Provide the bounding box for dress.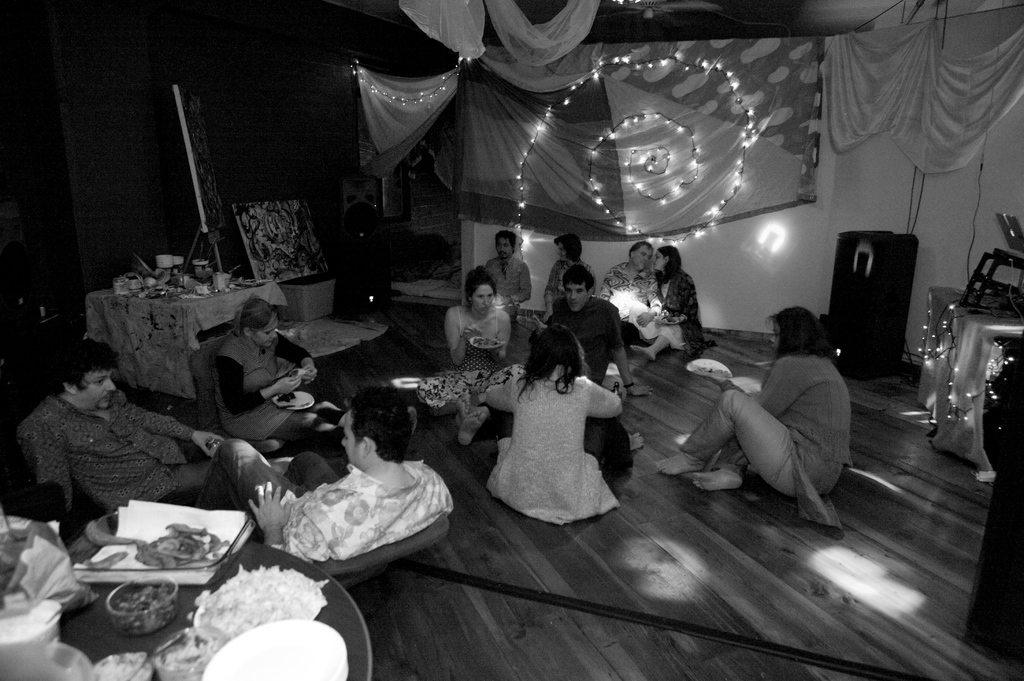
locate(474, 331, 636, 532).
